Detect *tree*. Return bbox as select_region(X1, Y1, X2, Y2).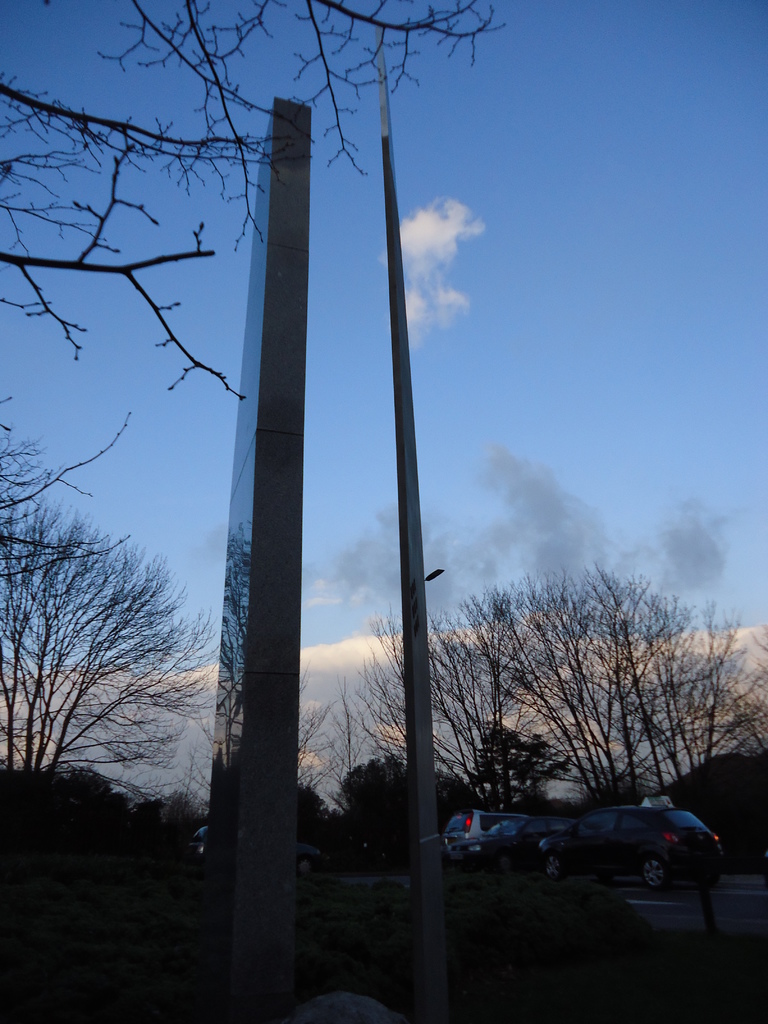
select_region(348, 563, 757, 817).
